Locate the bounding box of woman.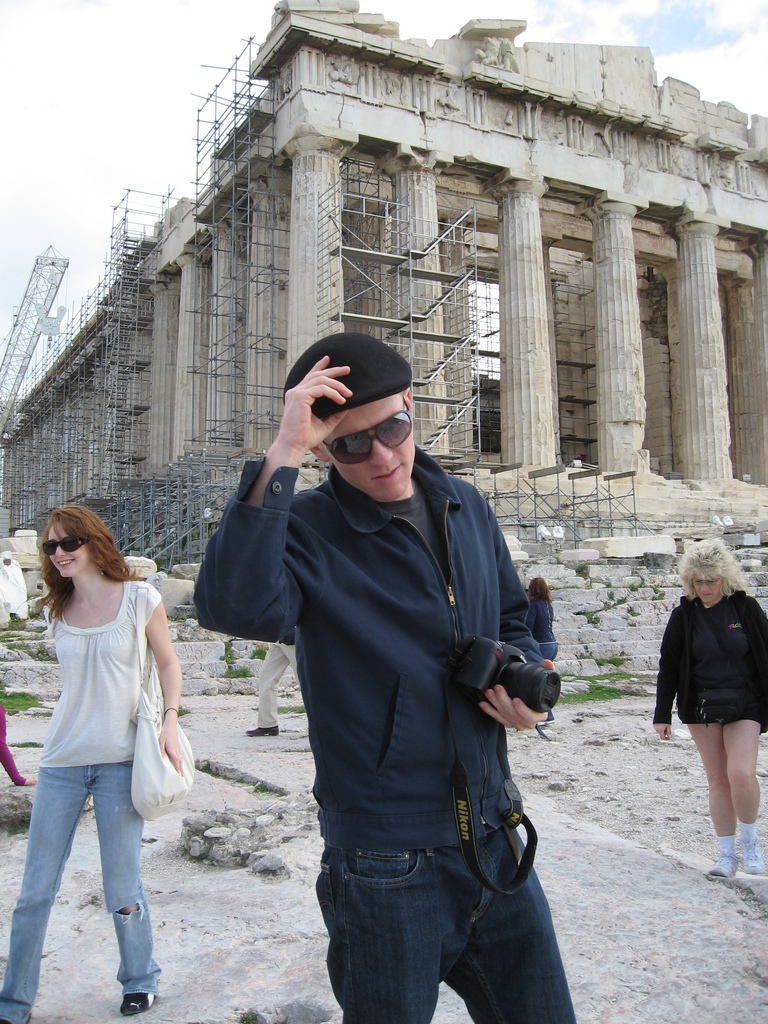
Bounding box: rect(664, 535, 765, 820).
